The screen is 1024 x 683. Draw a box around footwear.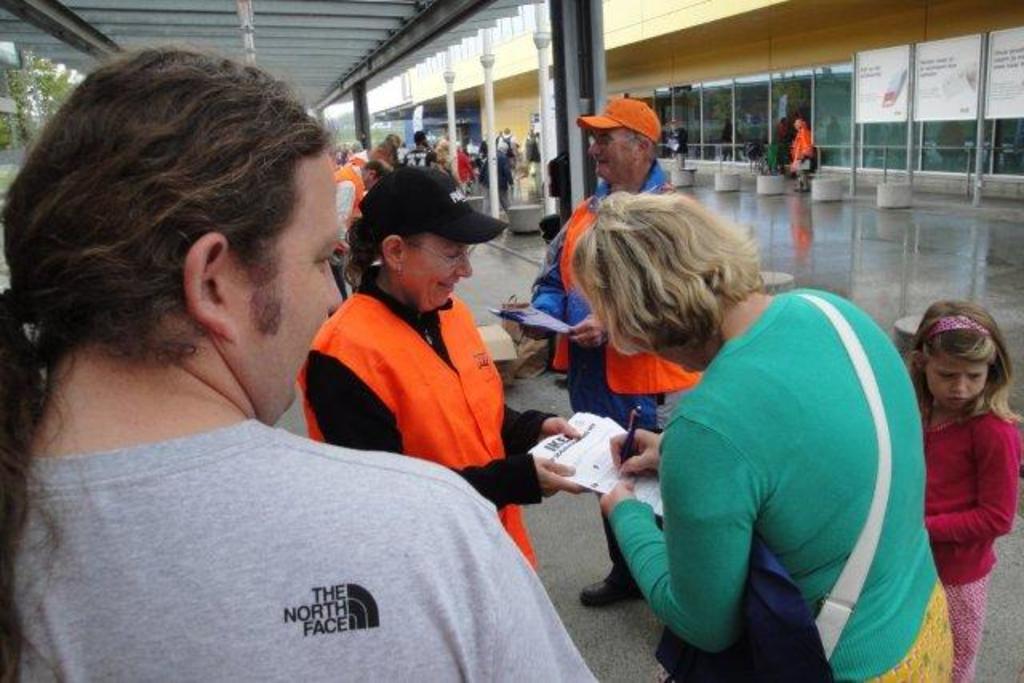
l=579, t=576, r=640, b=609.
